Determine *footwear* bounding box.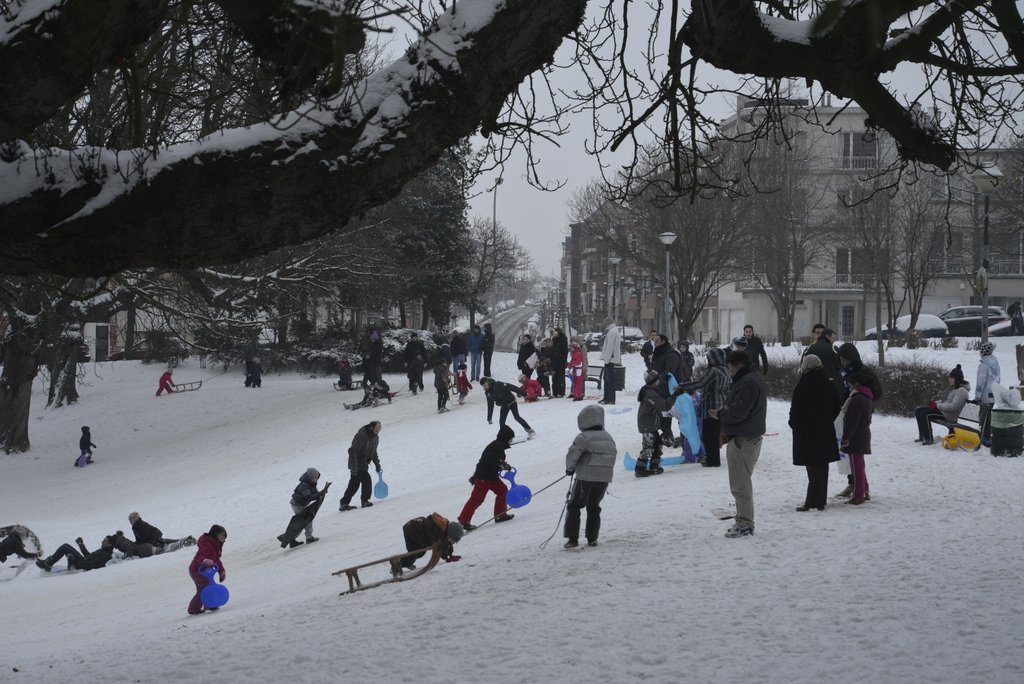
Determined: 845 495 862 505.
